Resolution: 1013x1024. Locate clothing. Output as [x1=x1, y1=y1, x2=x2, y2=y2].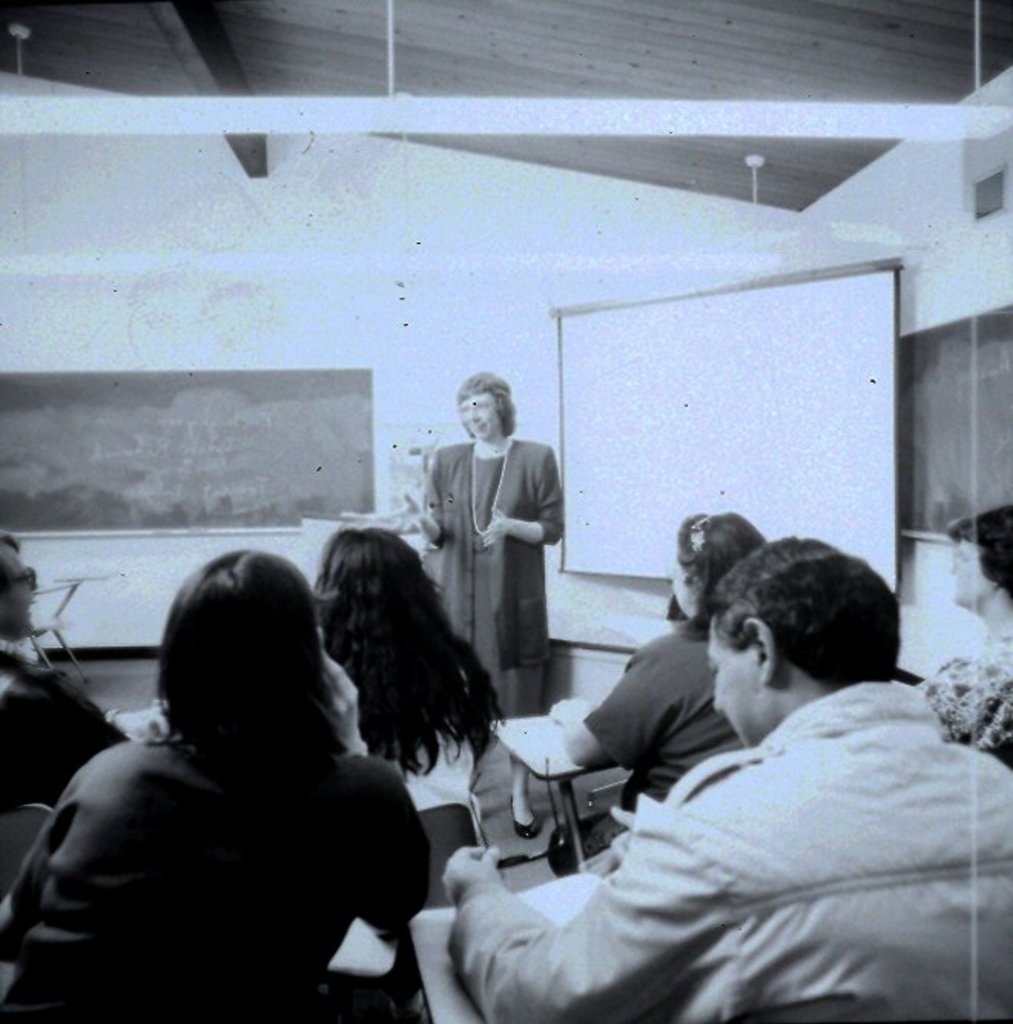
[x1=419, y1=439, x2=539, y2=726].
